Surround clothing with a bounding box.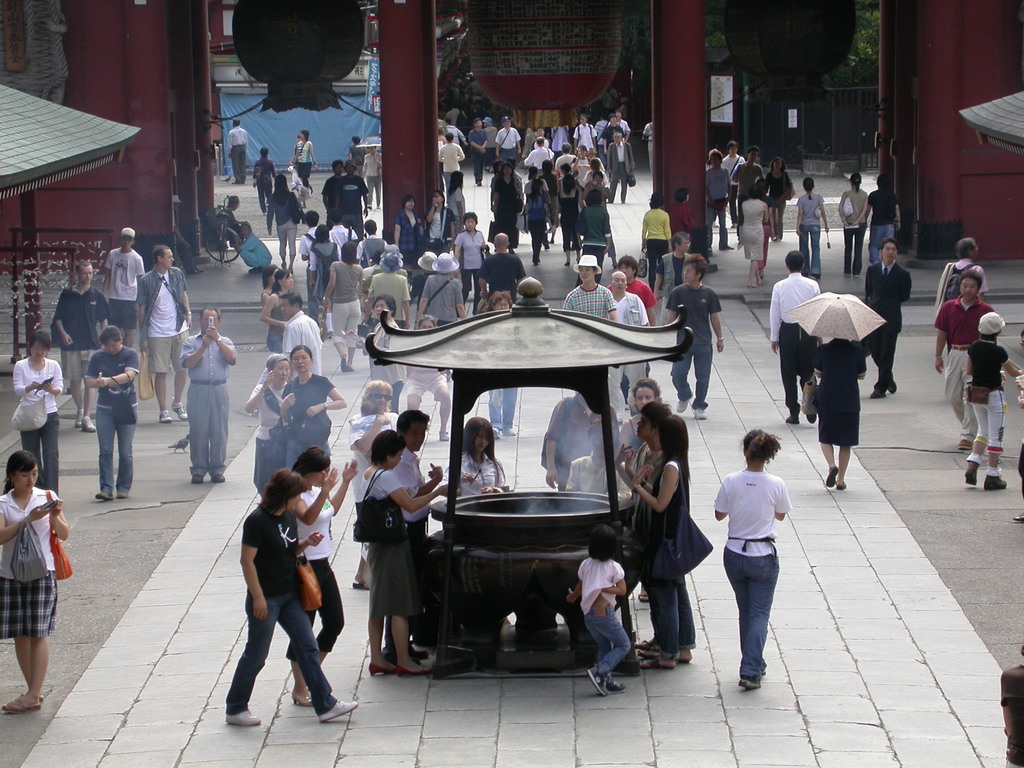
BBox(324, 254, 365, 373).
